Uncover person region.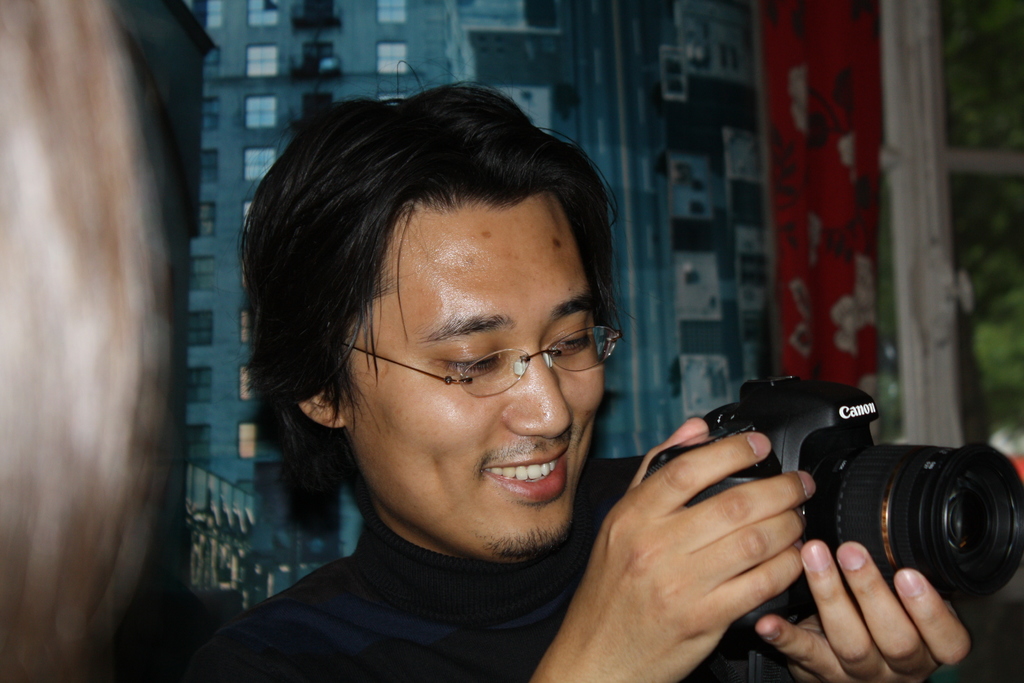
Uncovered: left=250, top=78, right=822, bottom=682.
